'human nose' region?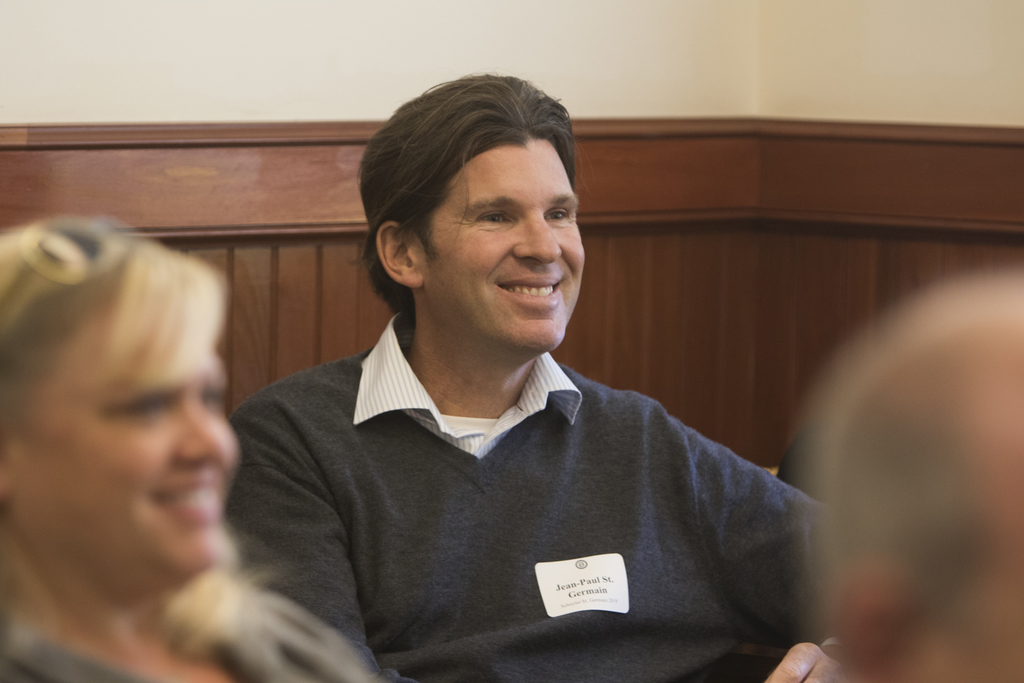
<bbox>174, 403, 235, 467</bbox>
